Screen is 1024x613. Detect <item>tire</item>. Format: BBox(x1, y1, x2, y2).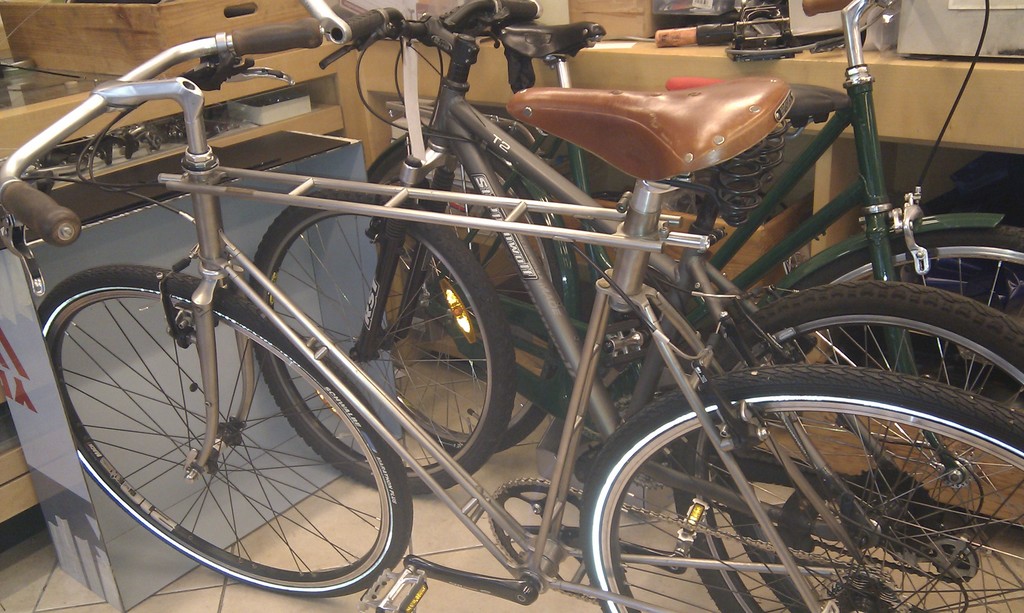
BBox(807, 228, 1023, 612).
